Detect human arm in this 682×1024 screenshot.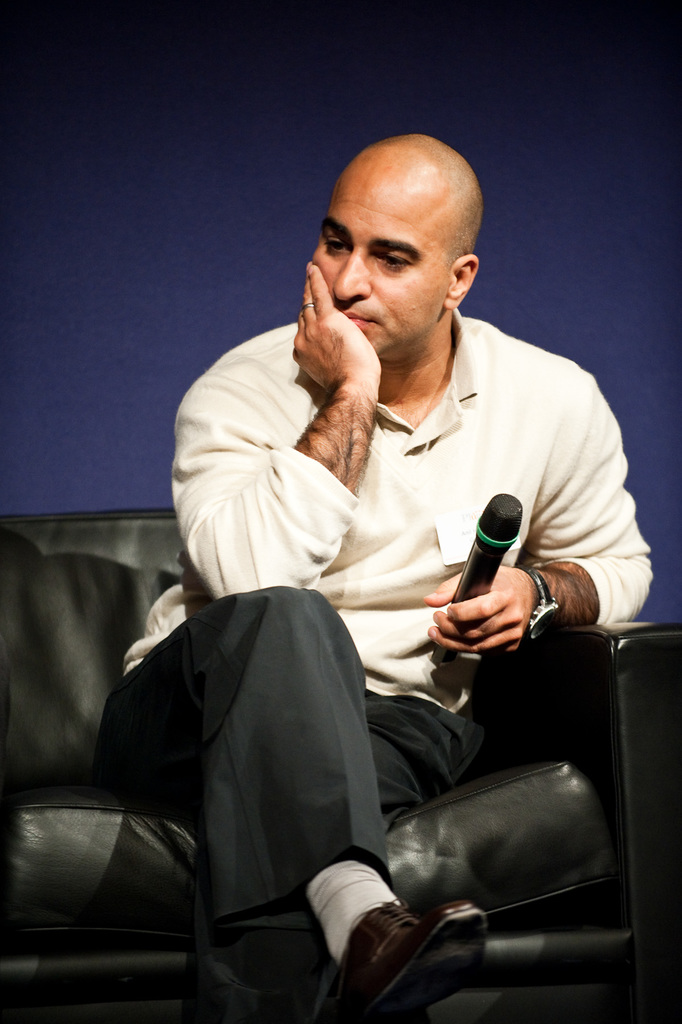
Detection: {"left": 170, "top": 260, "right": 381, "bottom": 598}.
